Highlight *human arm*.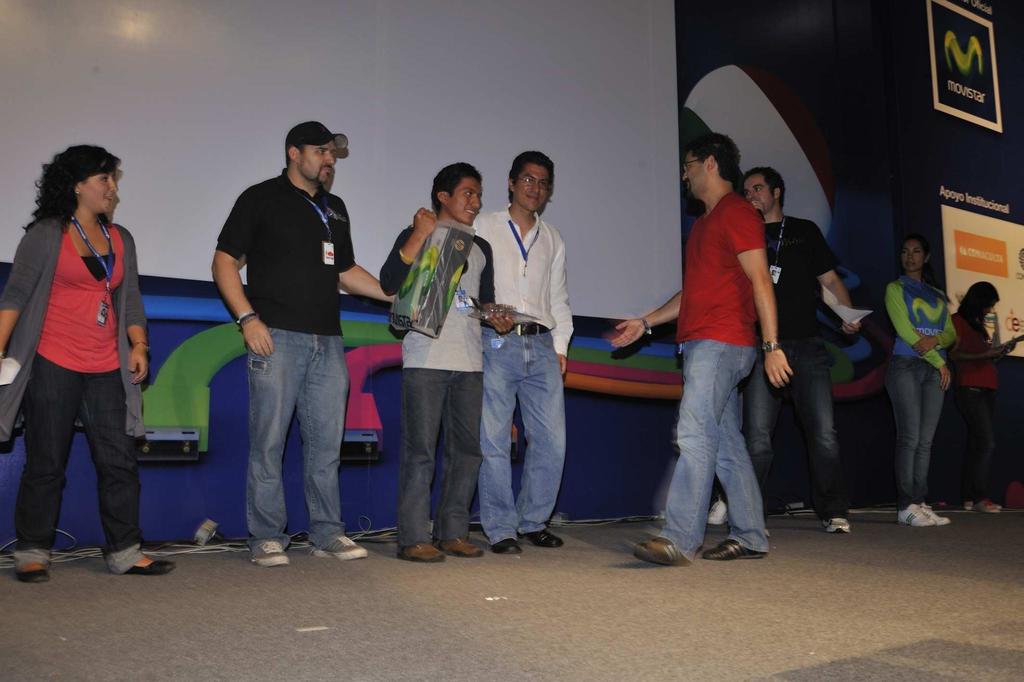
Highlighted region: [472,237,509,338].
